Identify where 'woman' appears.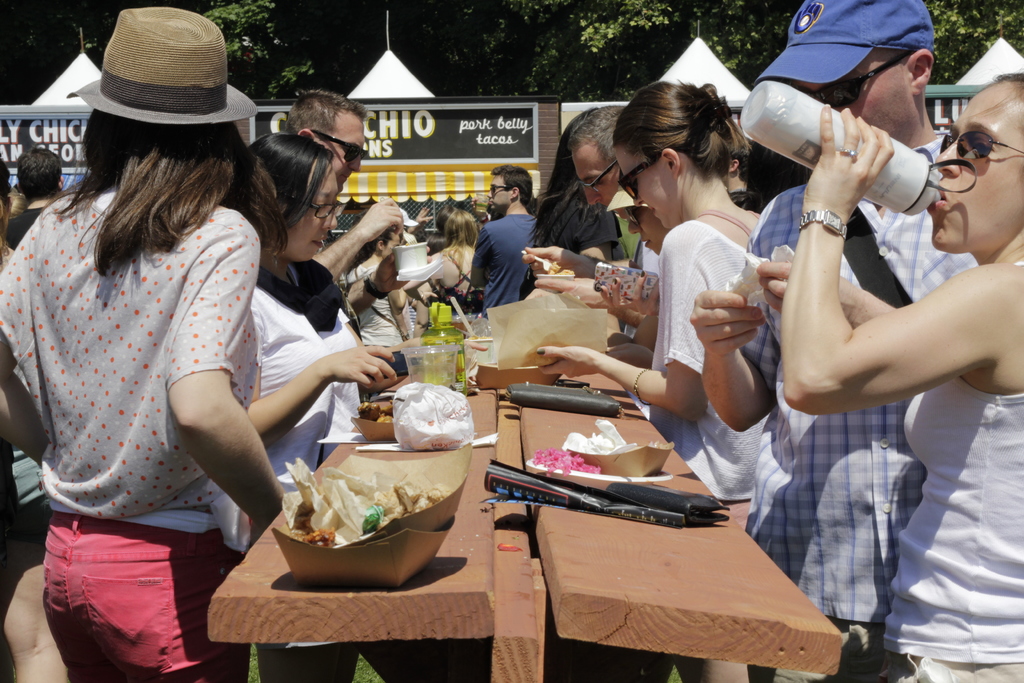
Appears at 619:86:803:509.
